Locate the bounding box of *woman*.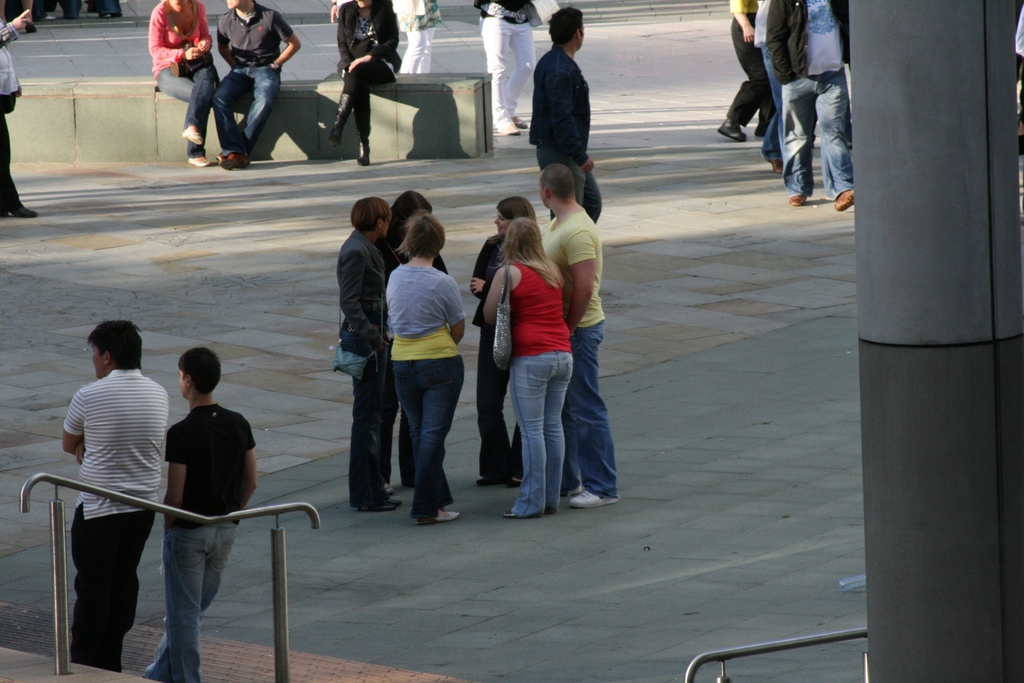
Bounding box: [330,0,404,167].
